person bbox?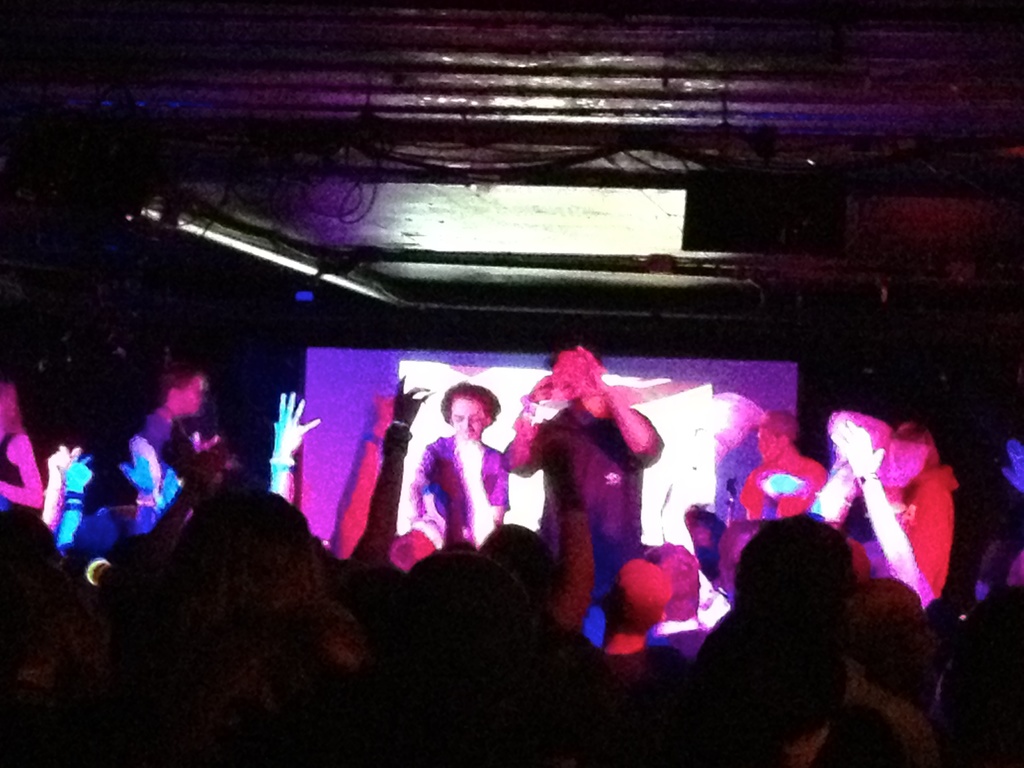
<box>408,379,509,554</box>
